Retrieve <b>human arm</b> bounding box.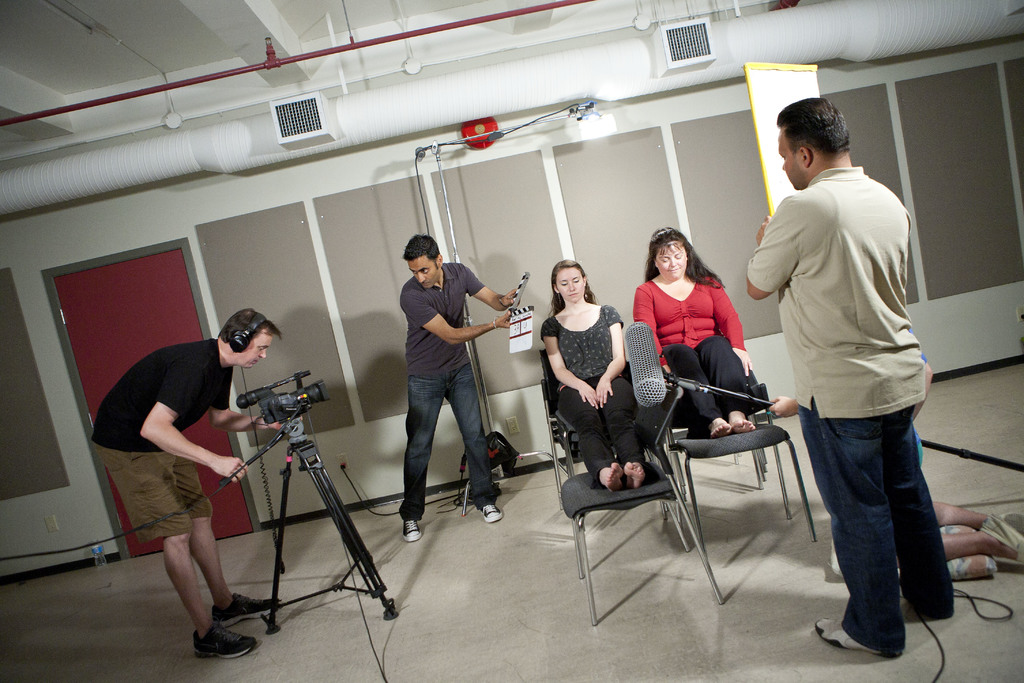
Bounding box: <bbox>536, 320, 598, 411</bbox>.
